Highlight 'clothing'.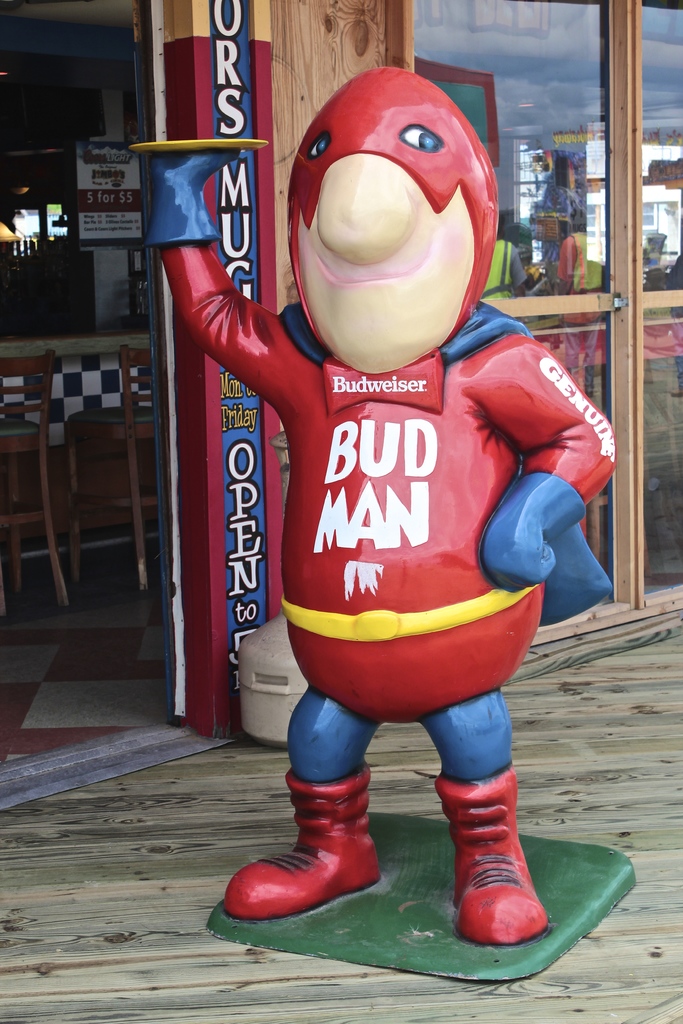
Highlighted region: (189, 244, 616, 789).
